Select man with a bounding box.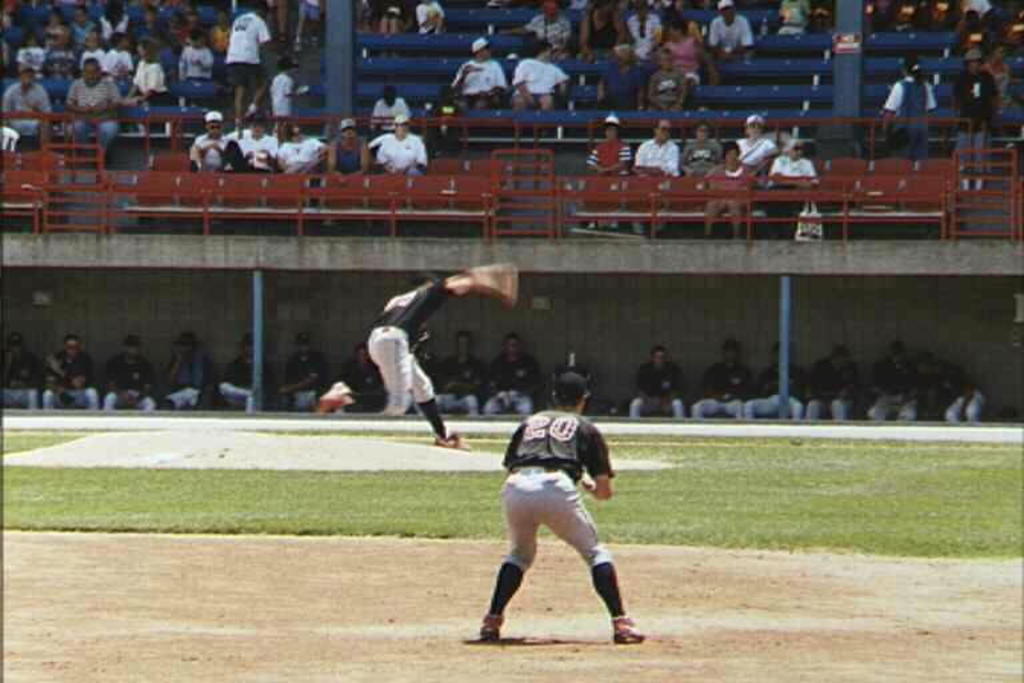
bbox=(640, 113, 689, 241).
